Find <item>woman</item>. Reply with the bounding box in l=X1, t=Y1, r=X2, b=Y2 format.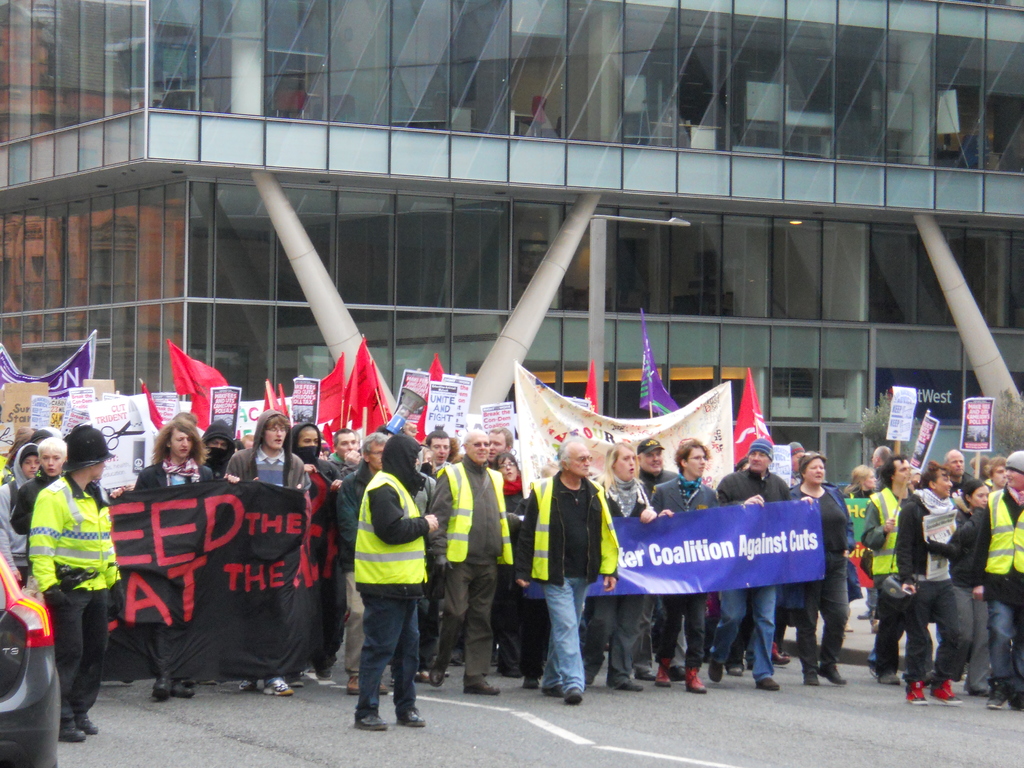
l=488, t=447, r=533, b=684.
